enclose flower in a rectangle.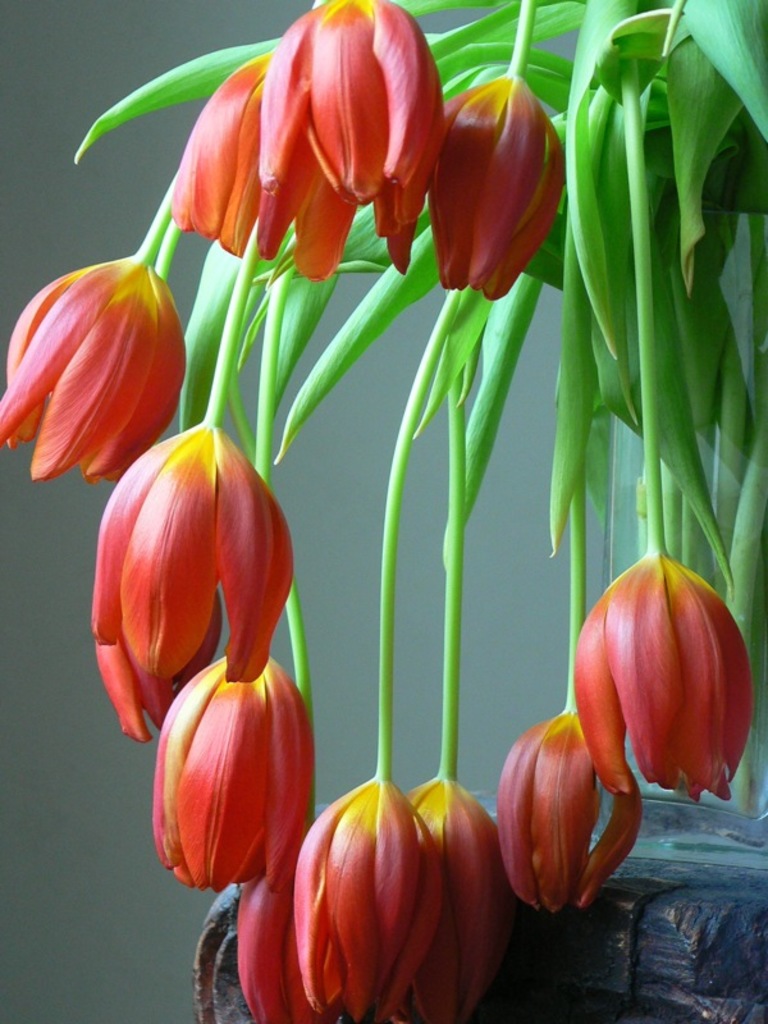
{"left": 90, "top": 422, "right": 300, "bottom": 719}.
